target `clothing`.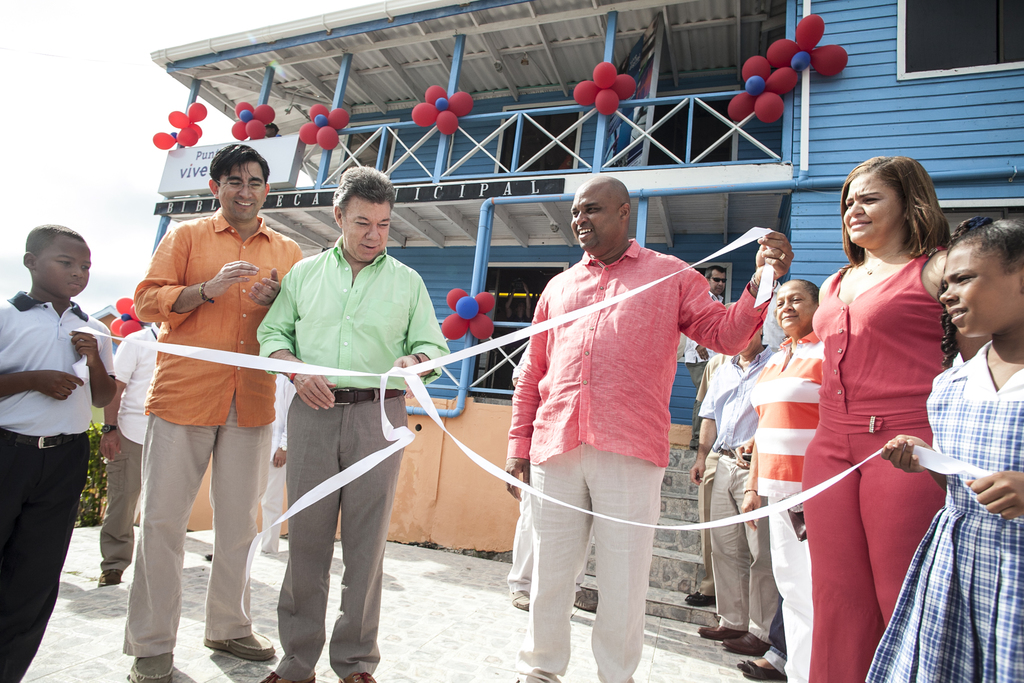
Target region: 863:343:1023:682.
